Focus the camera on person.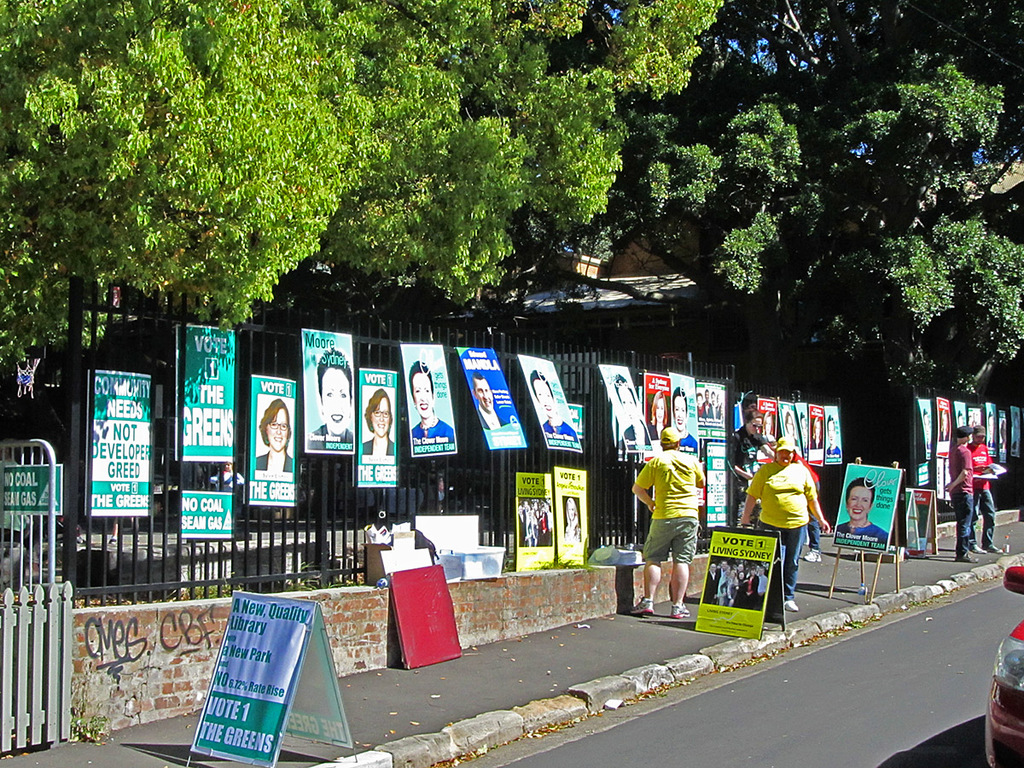
Focus region: pyautogui.locateOnScreen(729, 410, 755, 527).
